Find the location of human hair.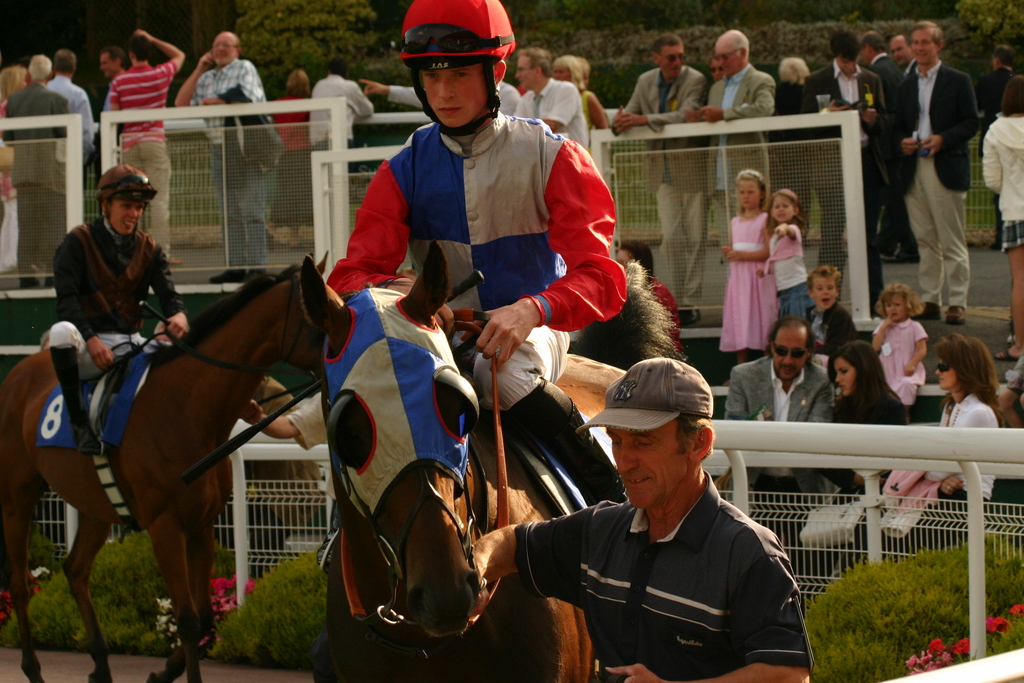
Location: (left=758, top=187, right=808, bottom=242).
